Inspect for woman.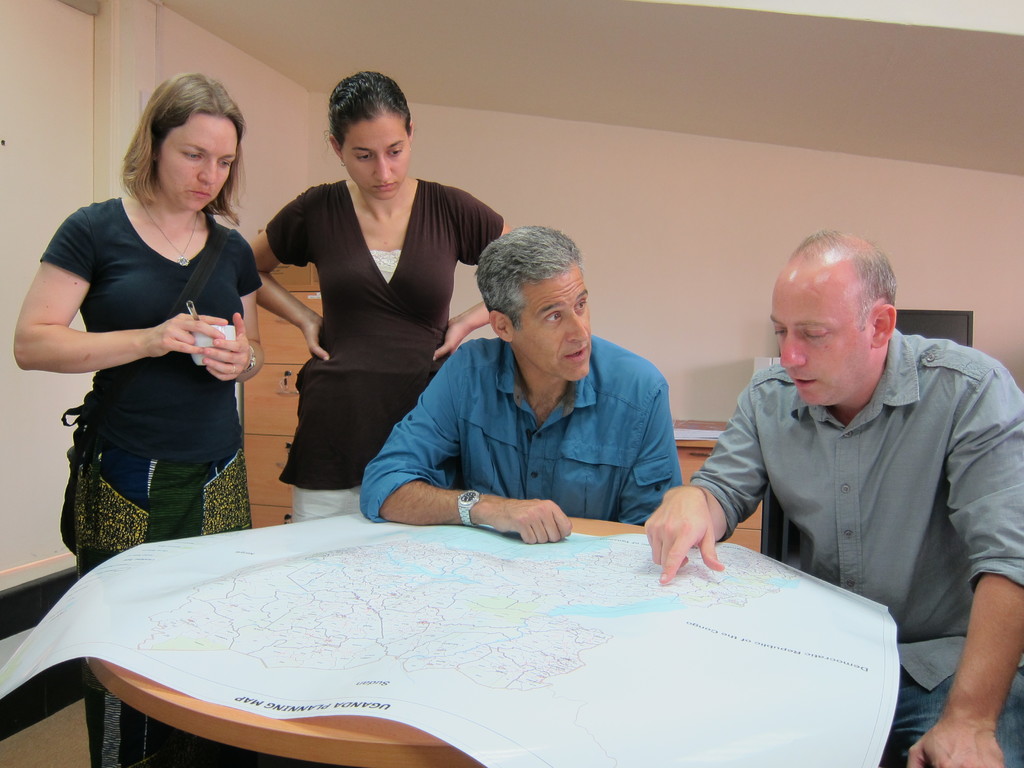
Inspection: 15:77:265:767.
